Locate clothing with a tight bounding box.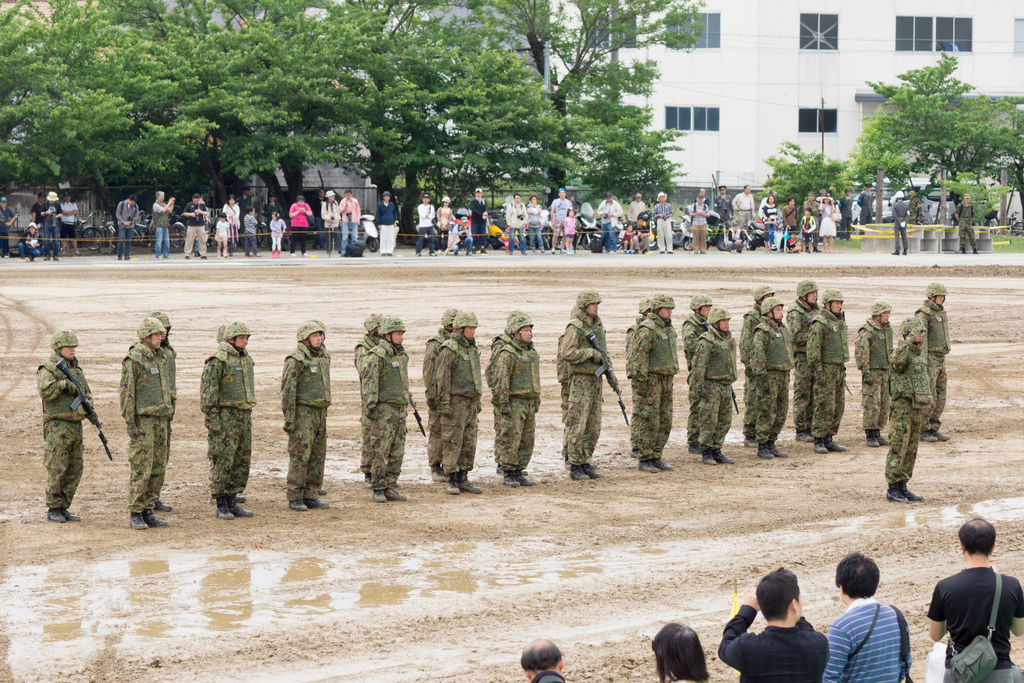
[x1=801, y1=215, x2=815, y2=245].
